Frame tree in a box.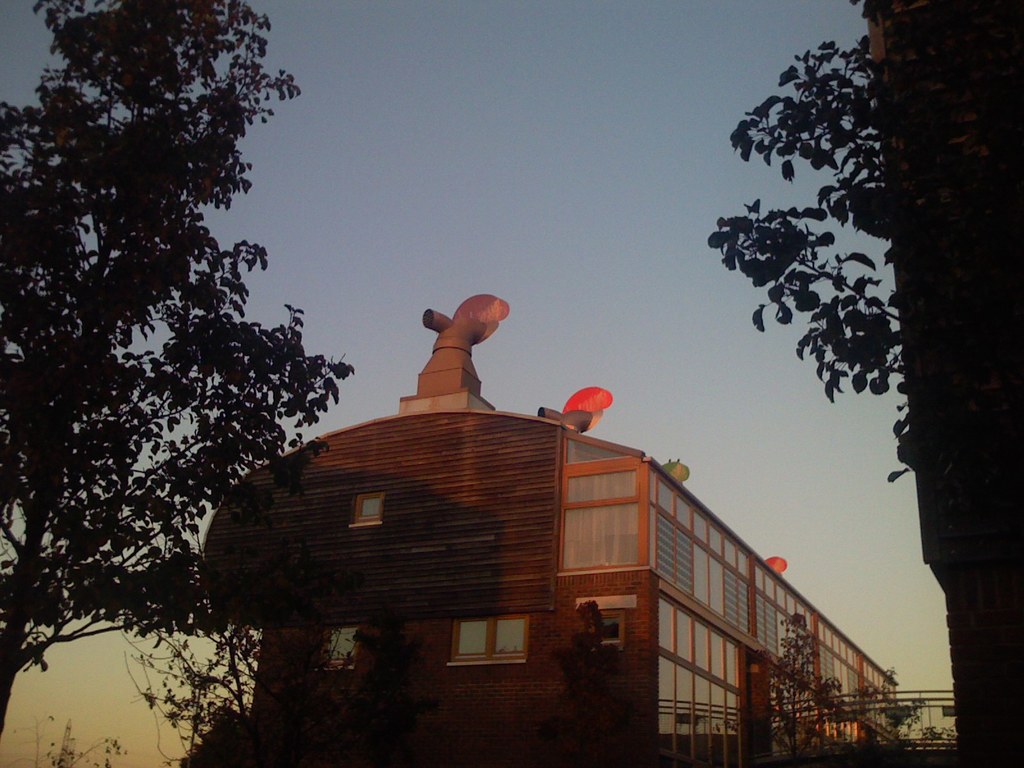
<bbox>111, 618, 292, 767</bbox>.
